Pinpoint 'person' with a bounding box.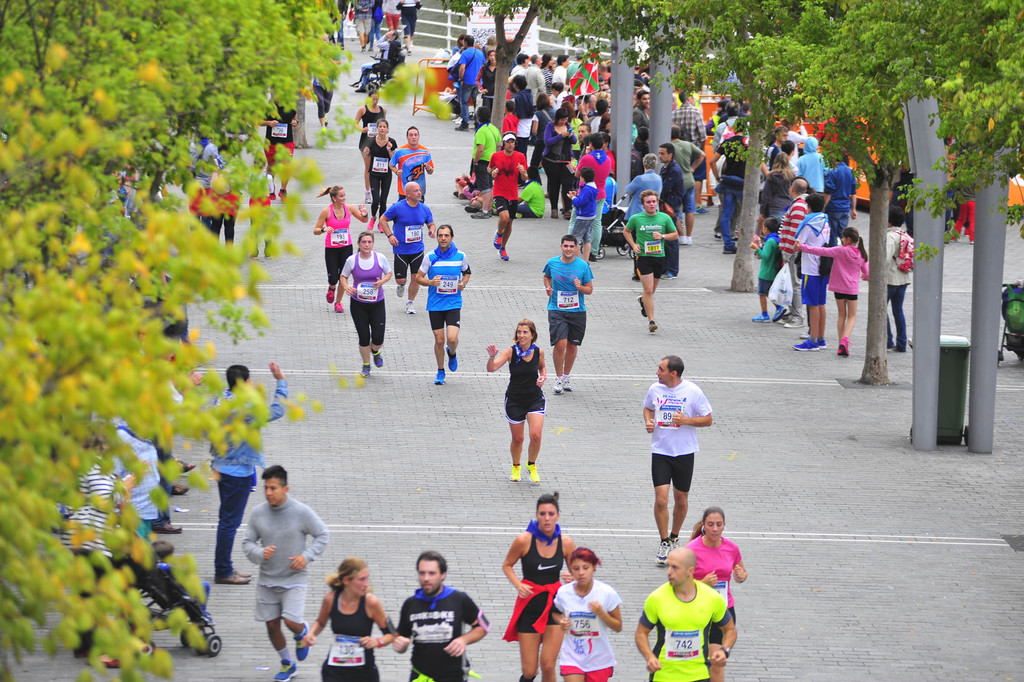
(x1=642, y1=354, x2=719, y2=570).
